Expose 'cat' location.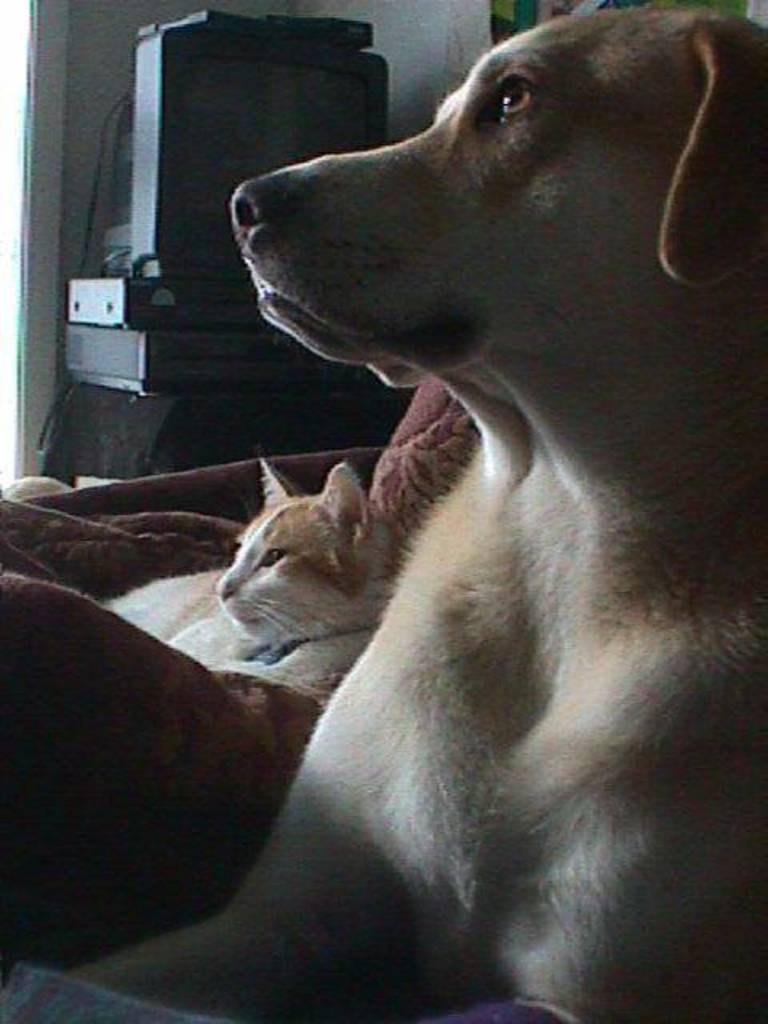
Exposed at Rect(99, 451, 402, 709).
